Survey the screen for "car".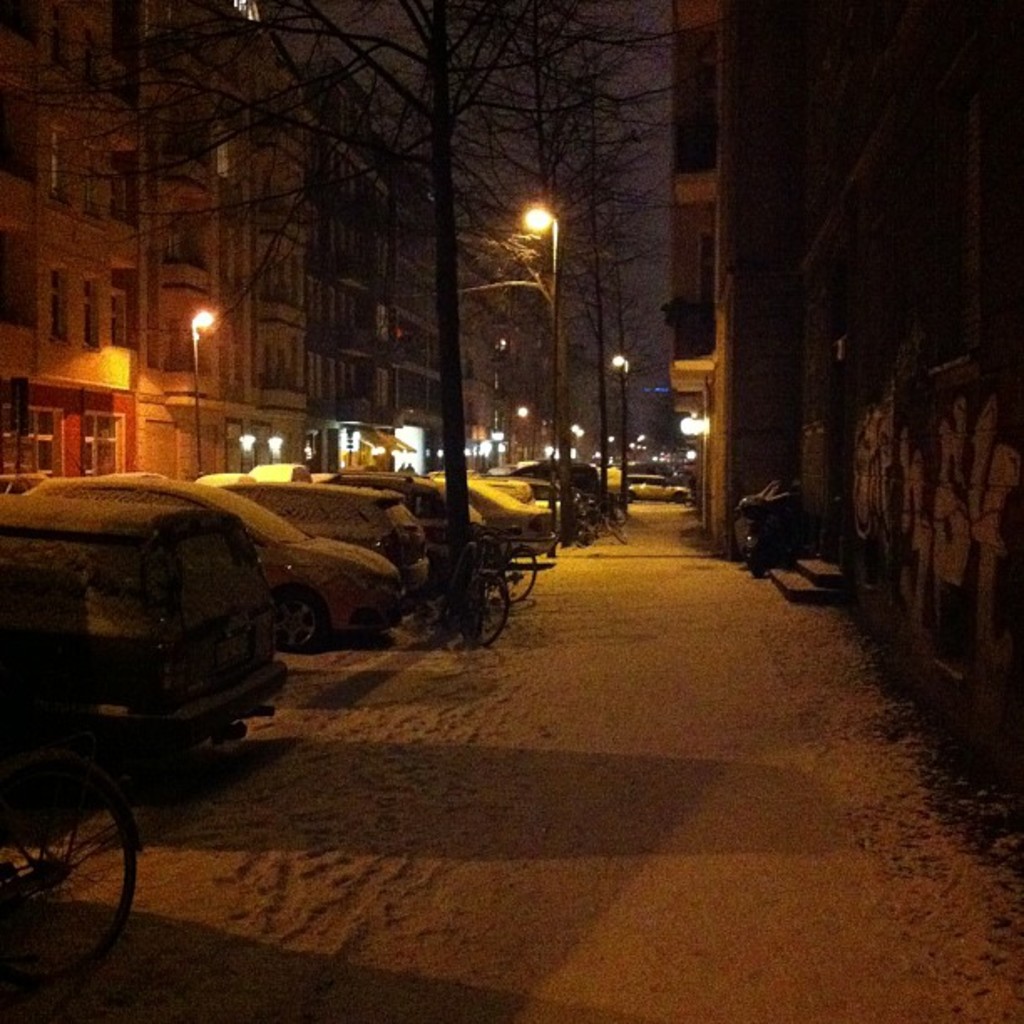
Survey found: rect(400, 460, 479, 547).
